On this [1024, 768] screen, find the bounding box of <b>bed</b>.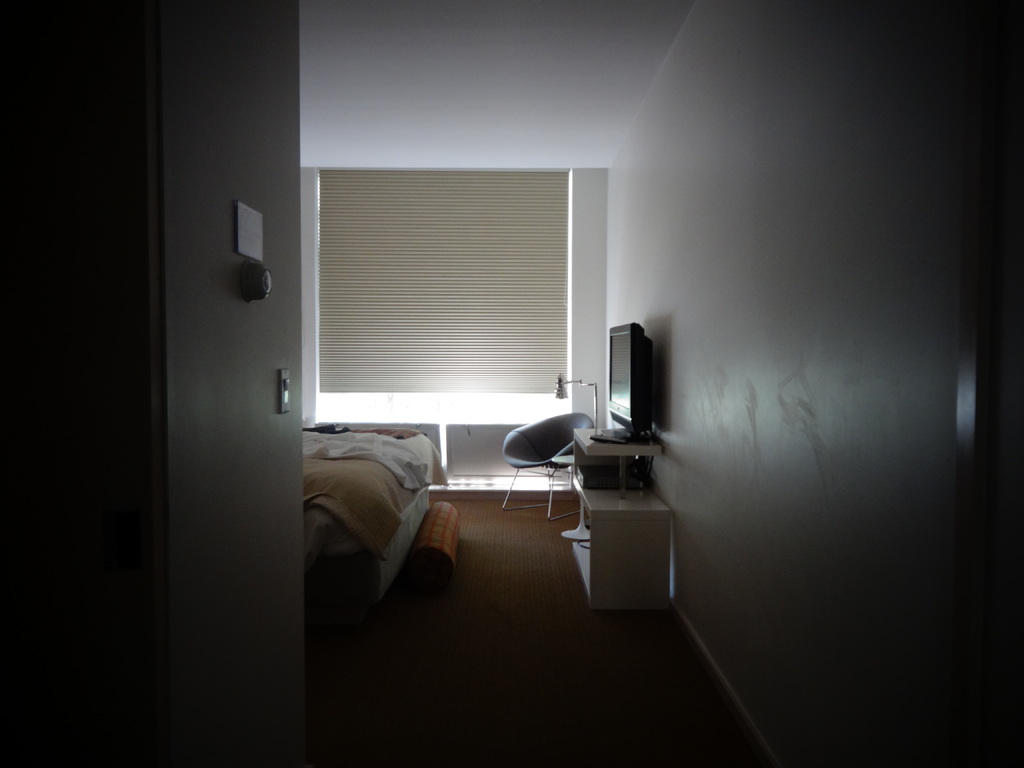
Bounding box: detection(280, 399, 461, 613).
